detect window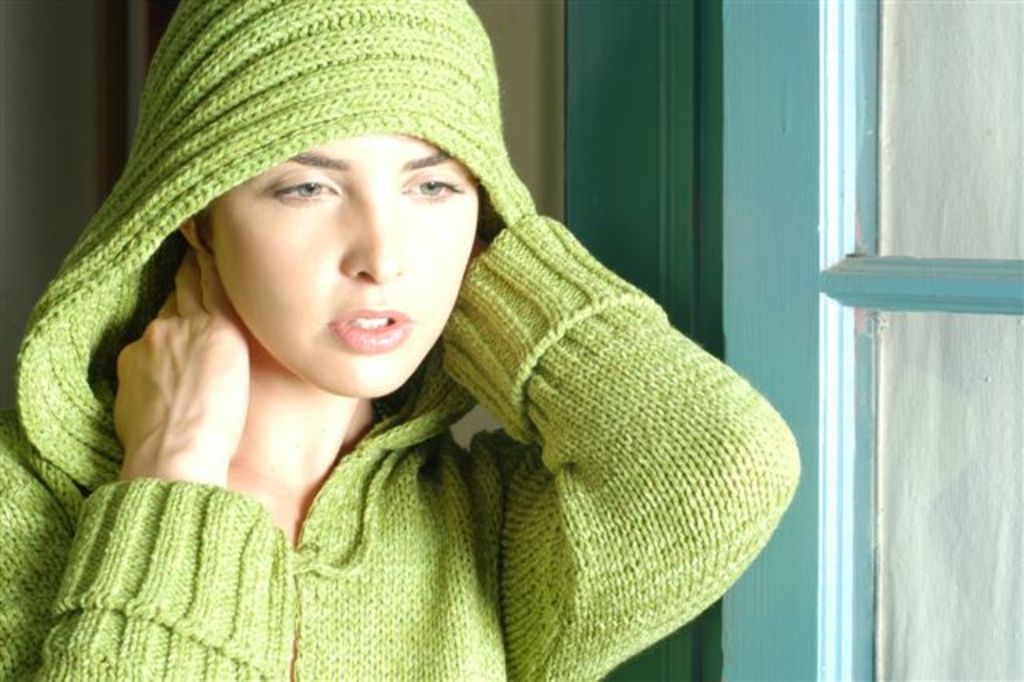
586:0:1022:680
